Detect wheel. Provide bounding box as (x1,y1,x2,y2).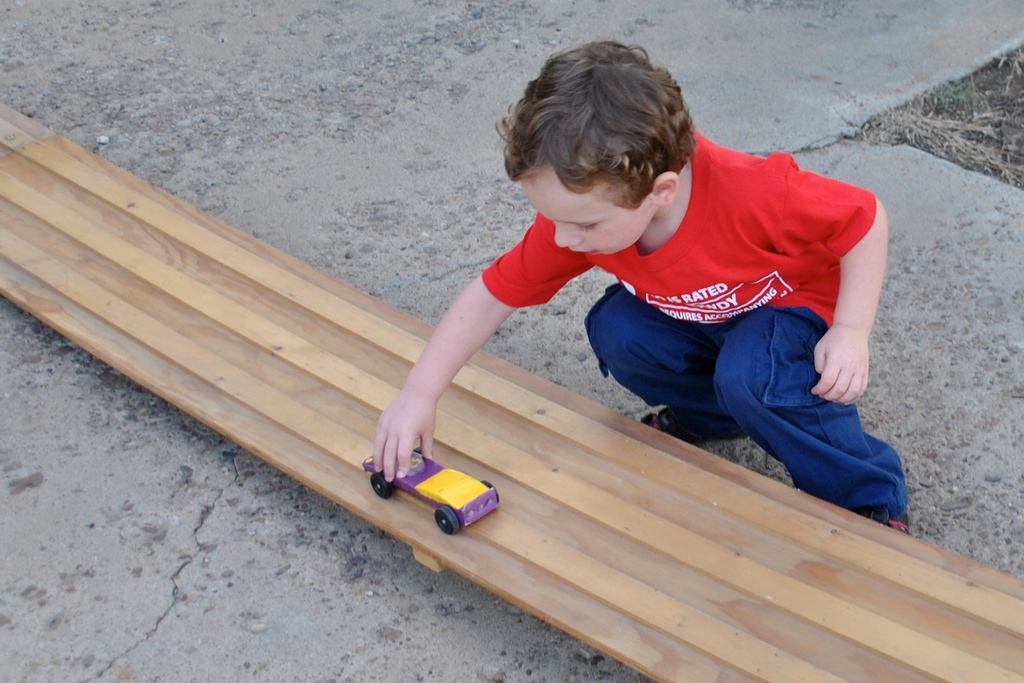
(416,447,421,454).
